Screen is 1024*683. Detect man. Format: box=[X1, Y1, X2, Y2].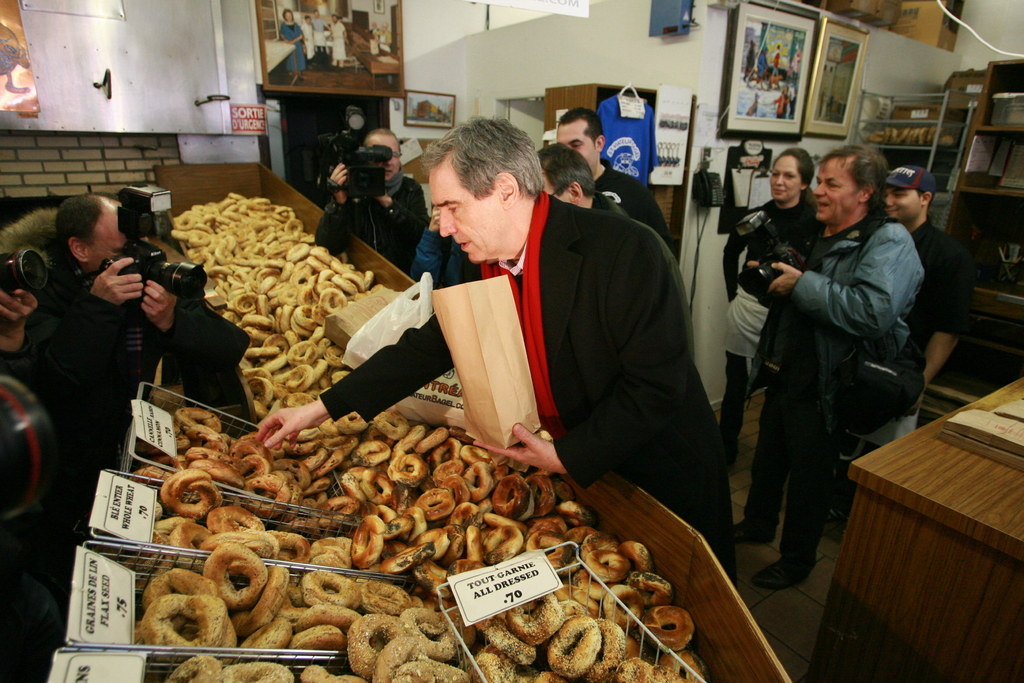
box=[325, 128, 430, 272].
